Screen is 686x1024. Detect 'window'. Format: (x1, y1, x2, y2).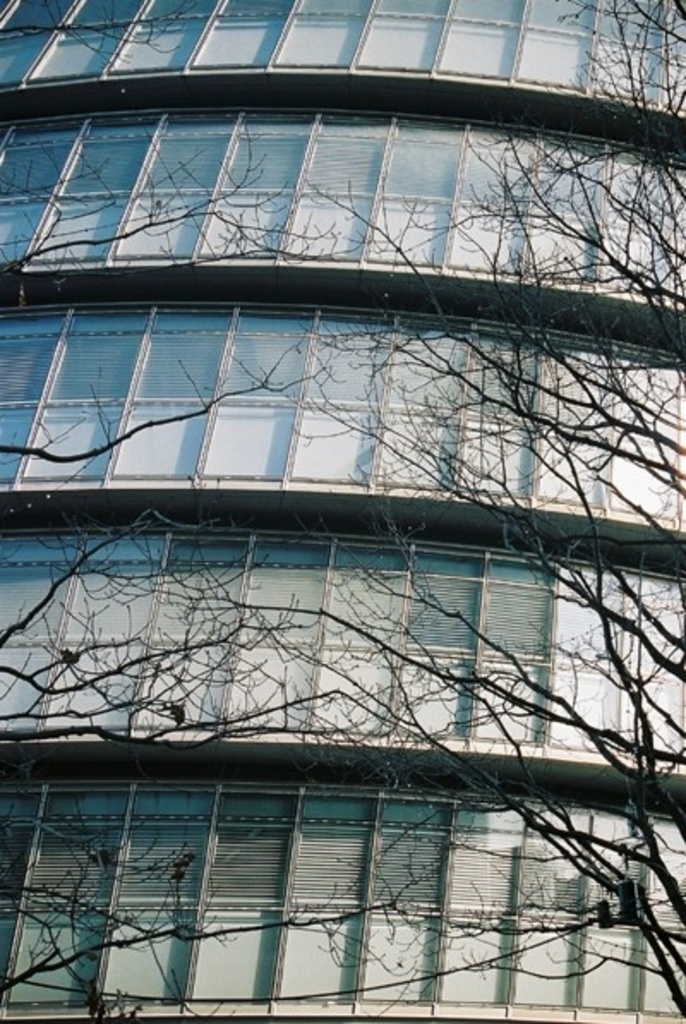
(226, 0, 295, 21).
